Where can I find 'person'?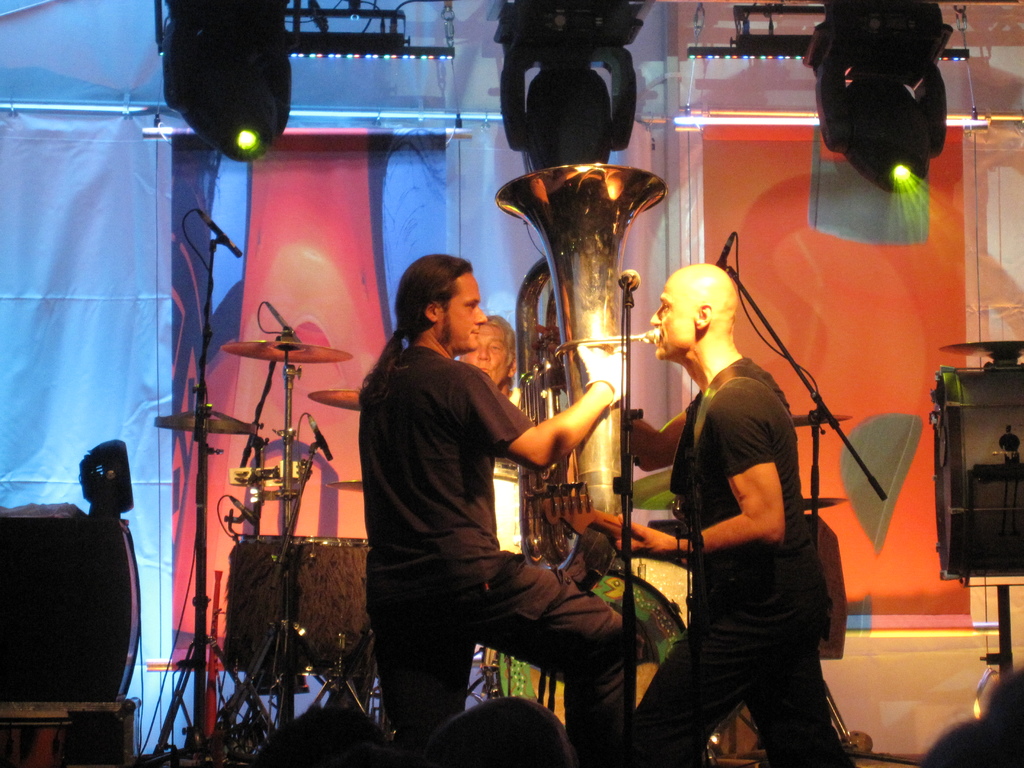
You can find it at x1=358 y1=237 x2=585 y2=749.
